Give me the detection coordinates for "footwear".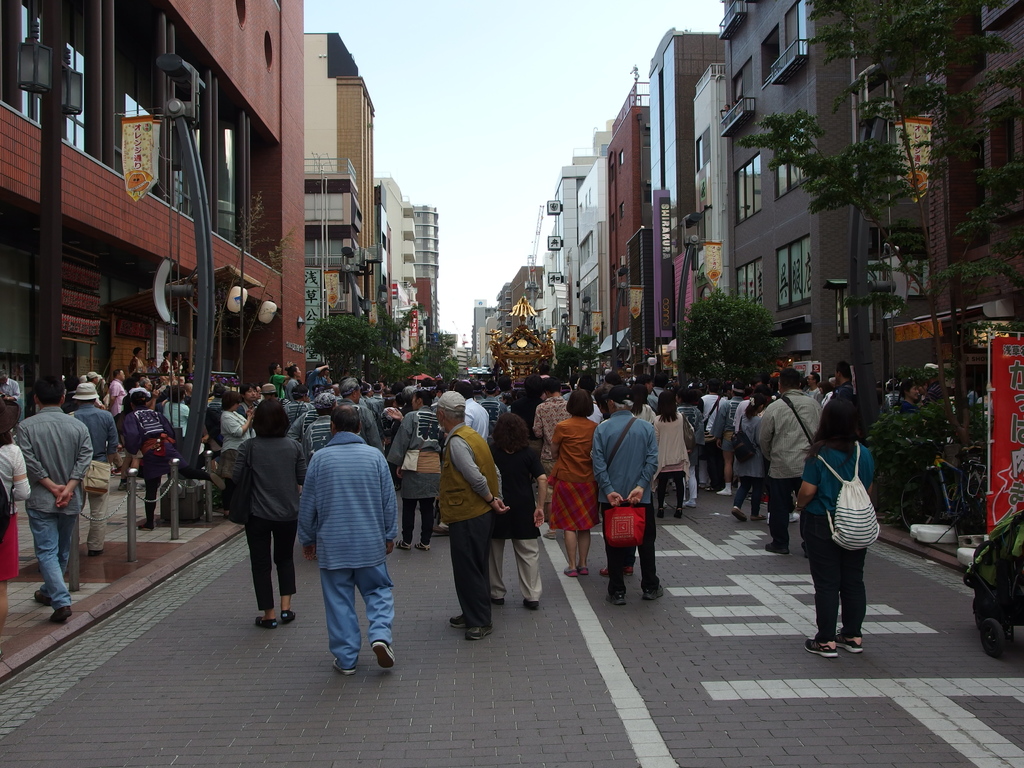
bbox(673, 507, 684, 517).
